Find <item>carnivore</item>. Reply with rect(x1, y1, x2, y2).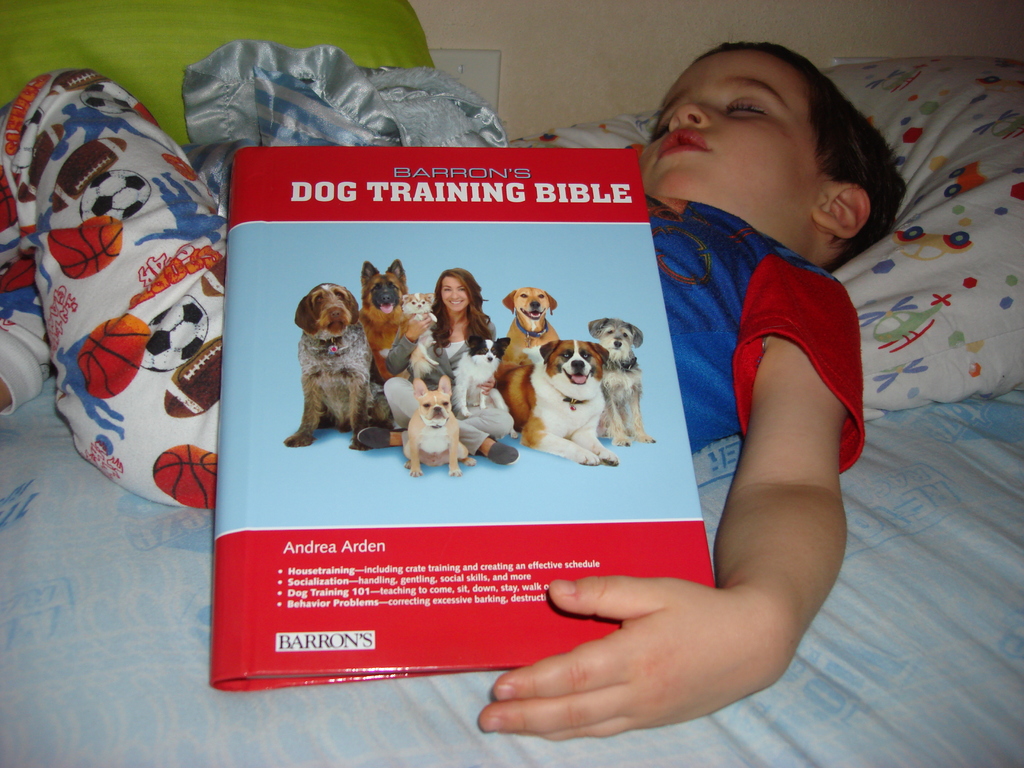
rect(0, 38, 927, 748).
